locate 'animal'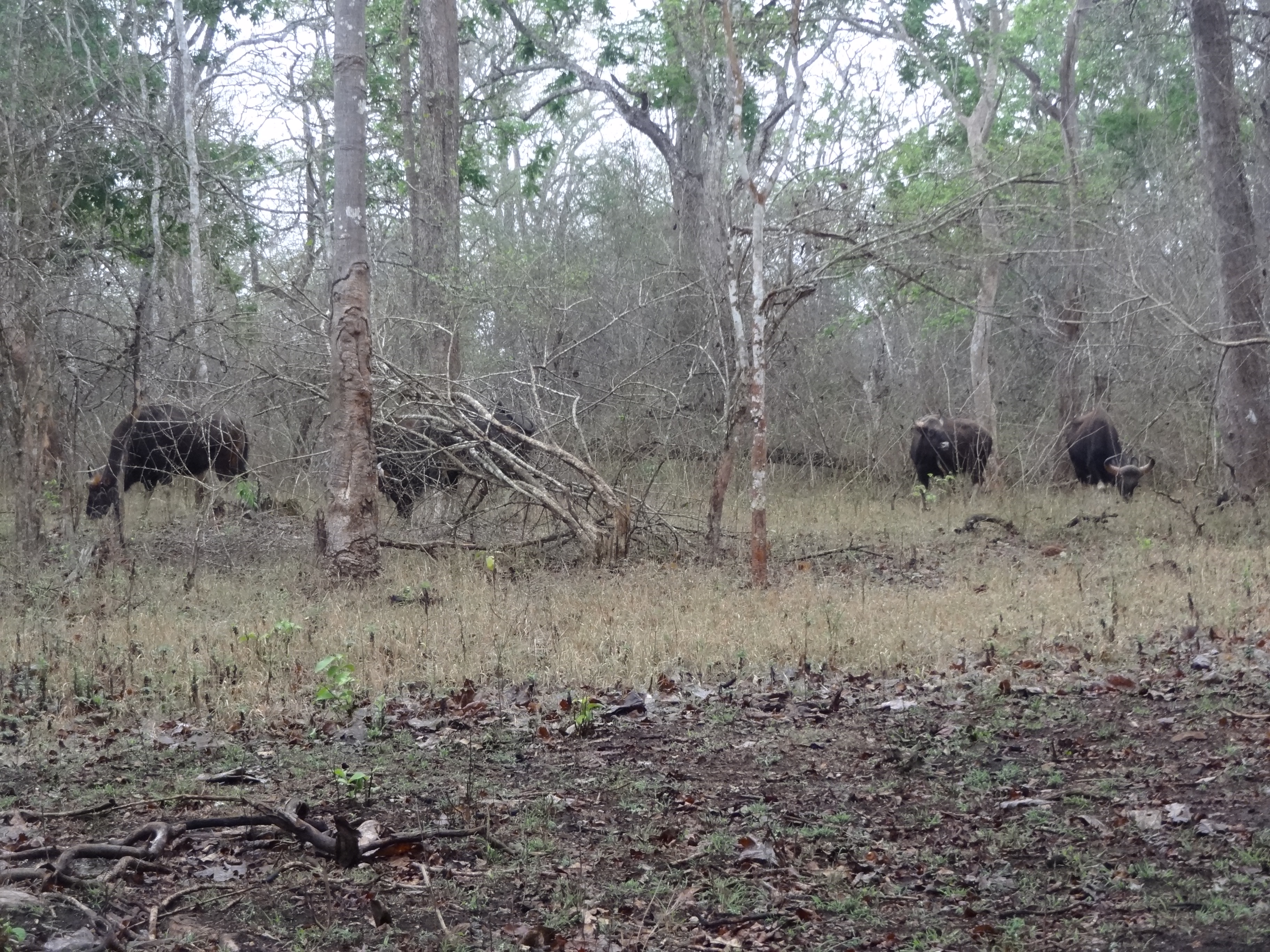
(left=27, top=135, right=86, bottom=181)
